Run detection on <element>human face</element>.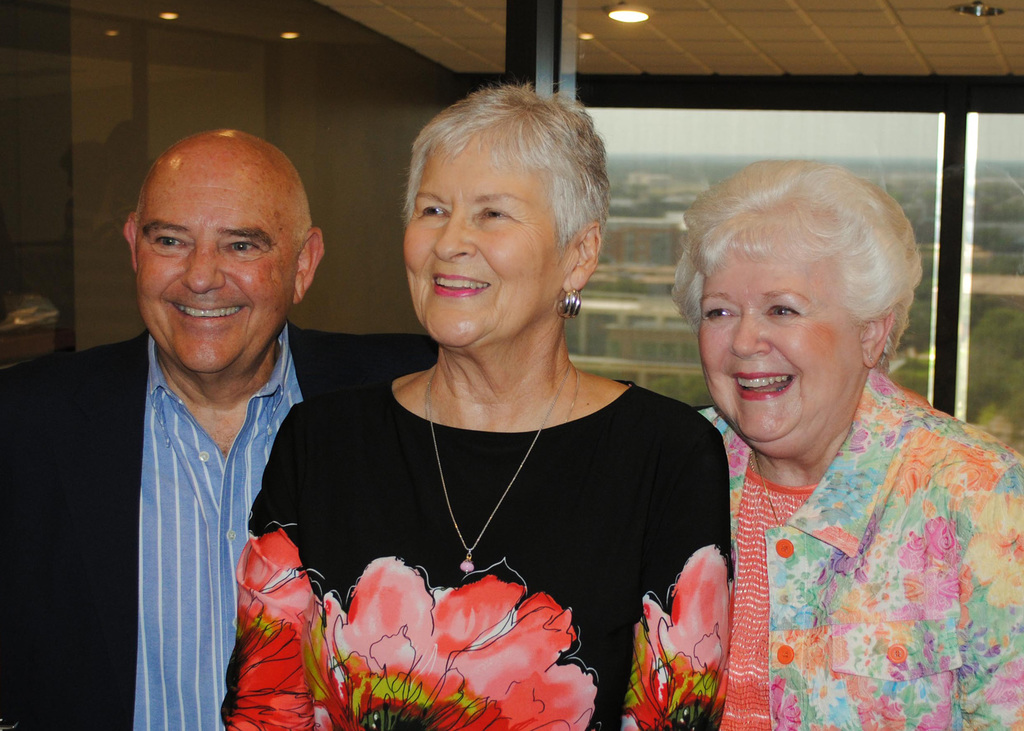
Result: (x1=119, y1=131, x2=304, y2=385).
